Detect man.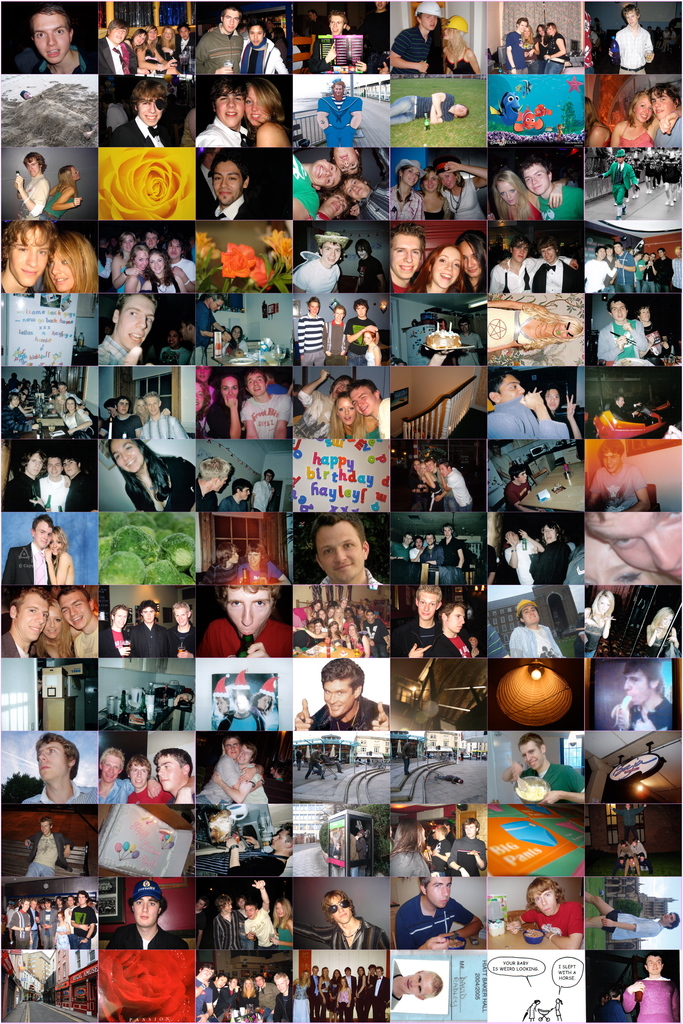
Detected at bbox=(0, 586, 53, 657).
